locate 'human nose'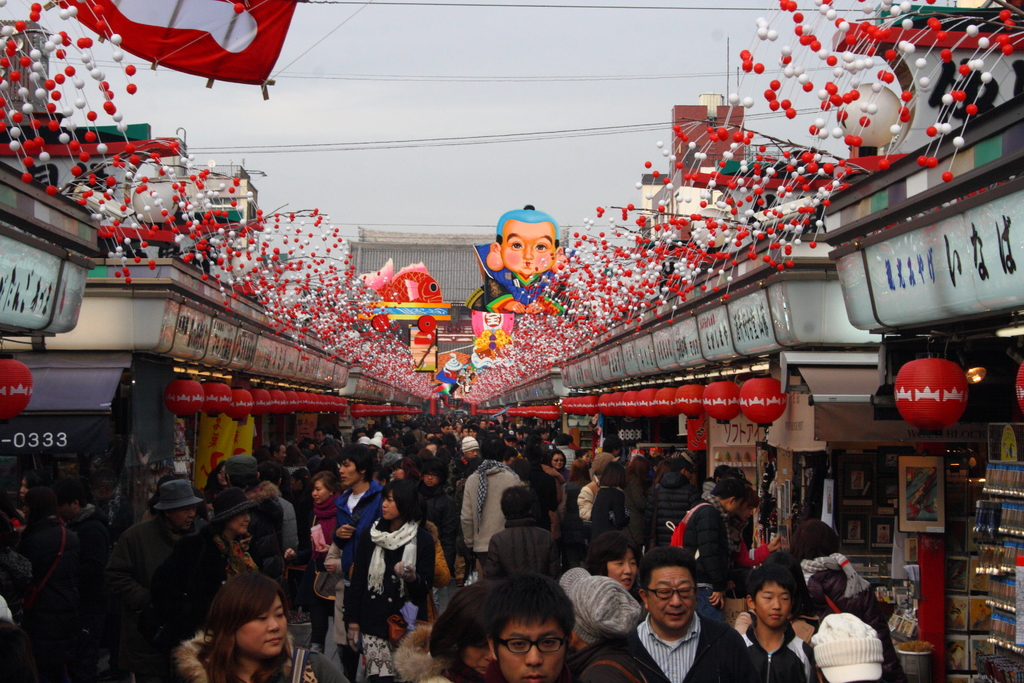
BBox(668, 593, 682, 611)
